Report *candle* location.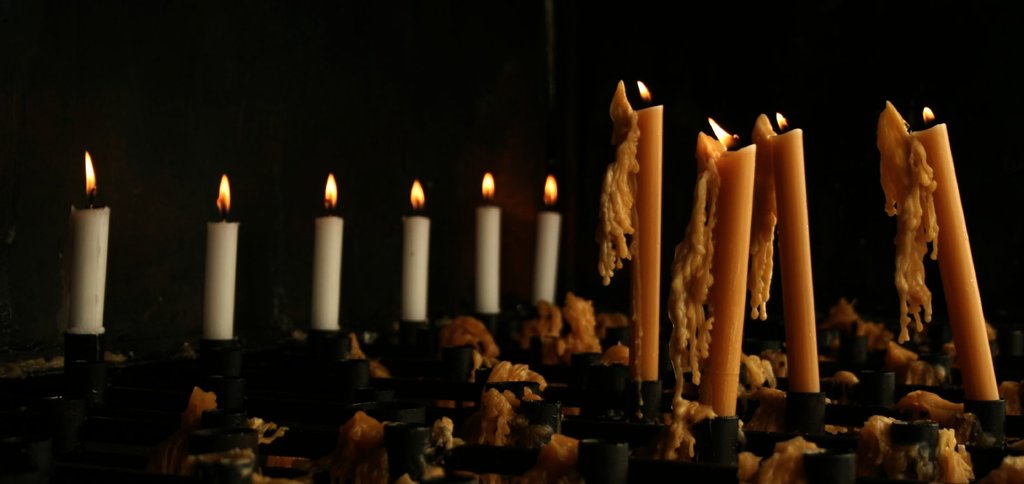
Report: detection(665, 116, 755, 456).
